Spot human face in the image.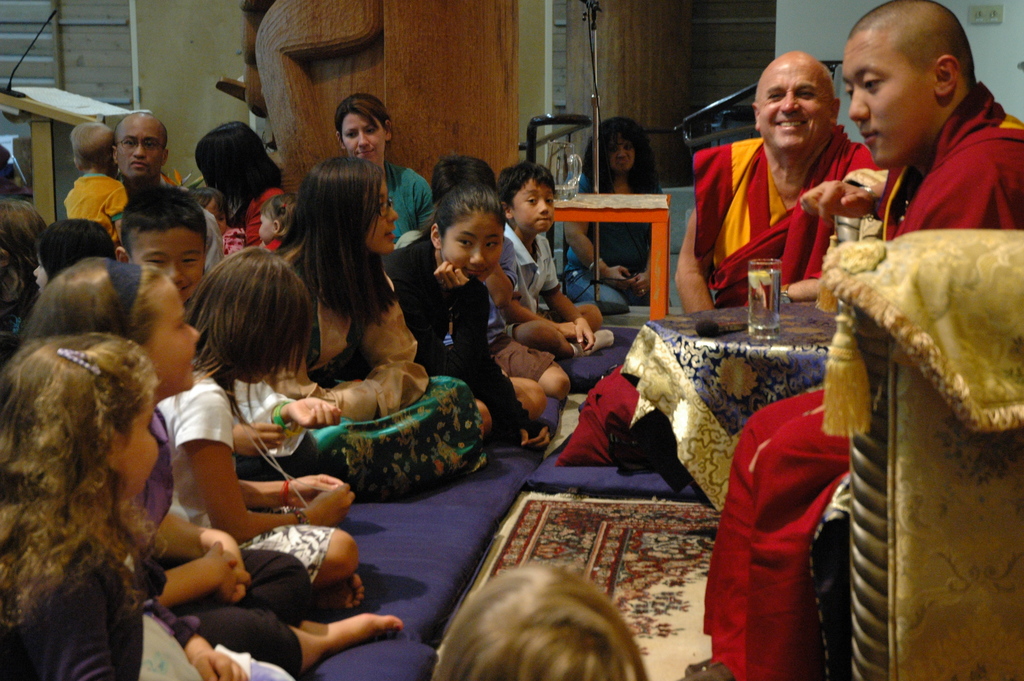
human face found at <bbox>509, 185, 554, 233</bbox>.
